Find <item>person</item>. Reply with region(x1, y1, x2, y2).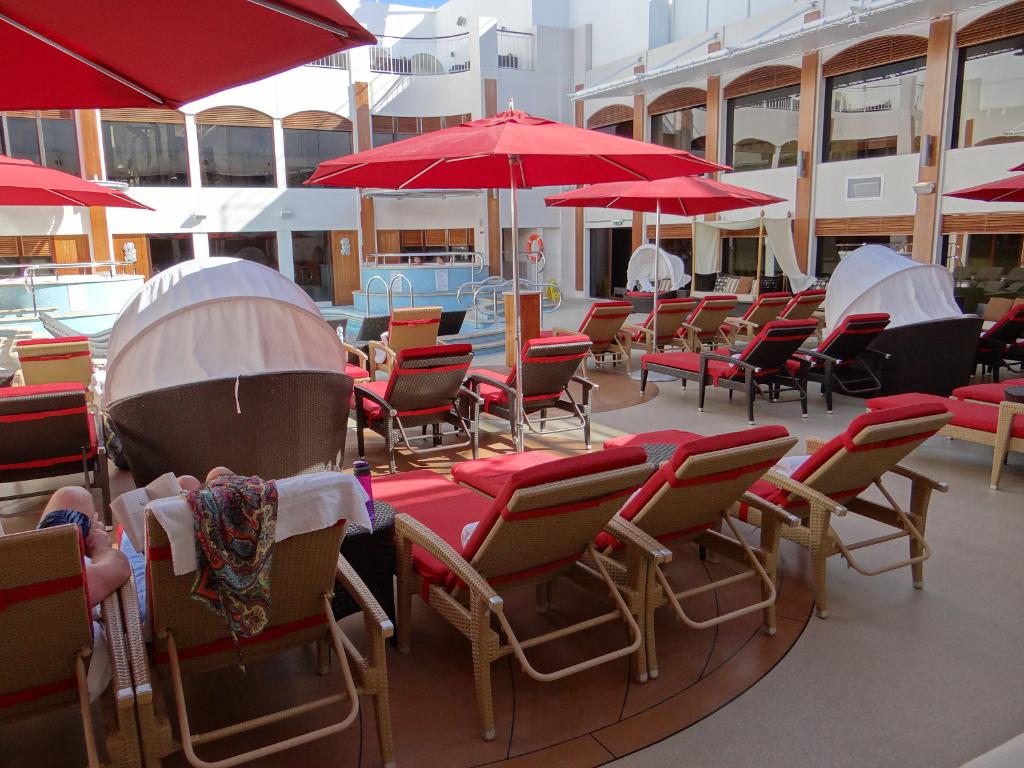
region(28, 479, 131, 607).
